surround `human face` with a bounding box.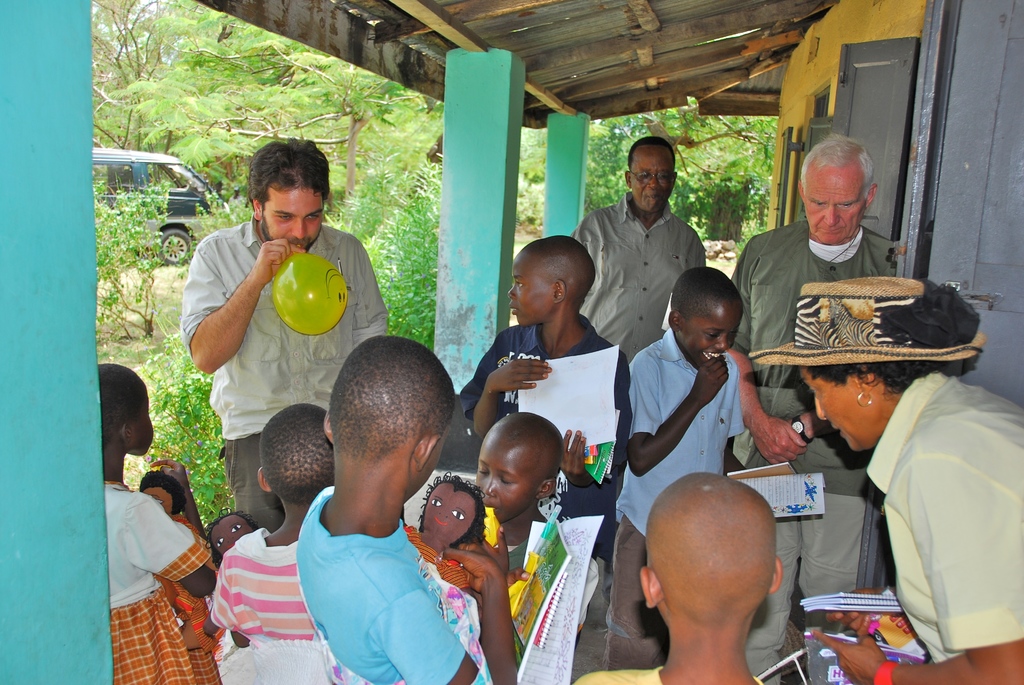
left=676, top=299, right=740, bottom=367.
